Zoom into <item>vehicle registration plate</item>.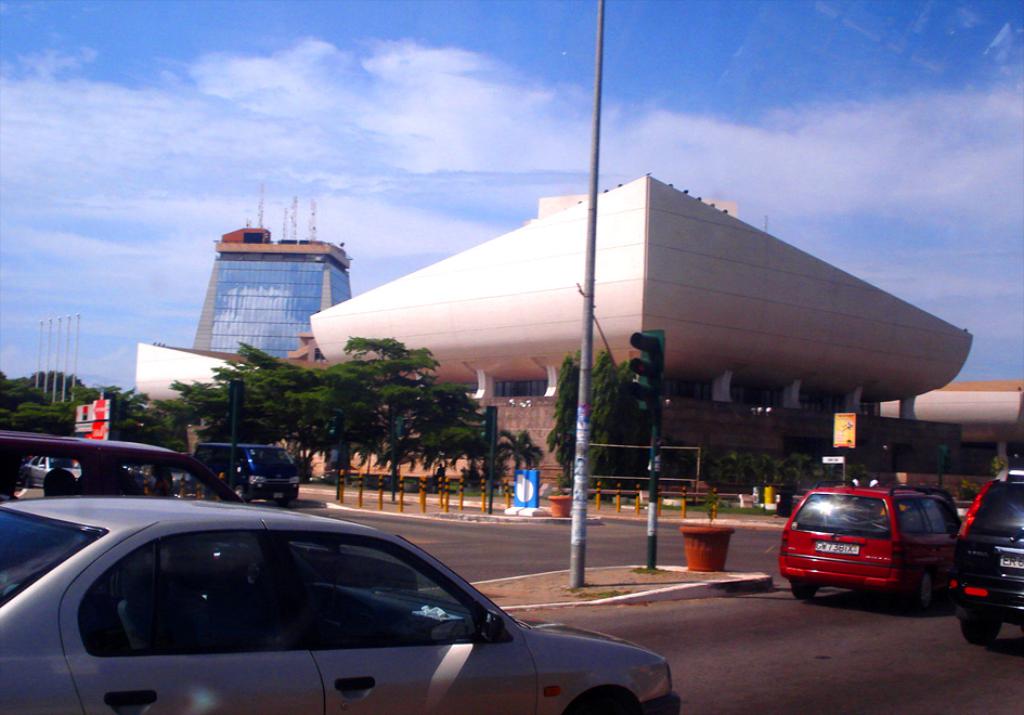
Zoom target: locate(998, 554, 1023, 567).
